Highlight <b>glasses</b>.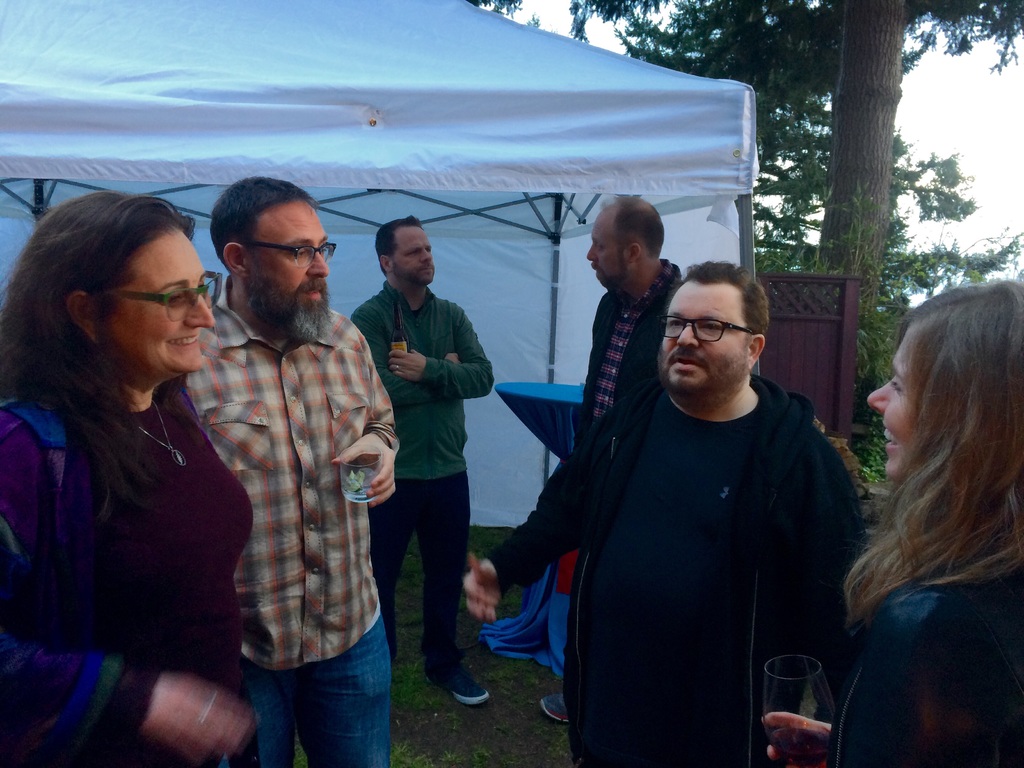
Highlighted region: bbox=(241, 236, 341, 269).
